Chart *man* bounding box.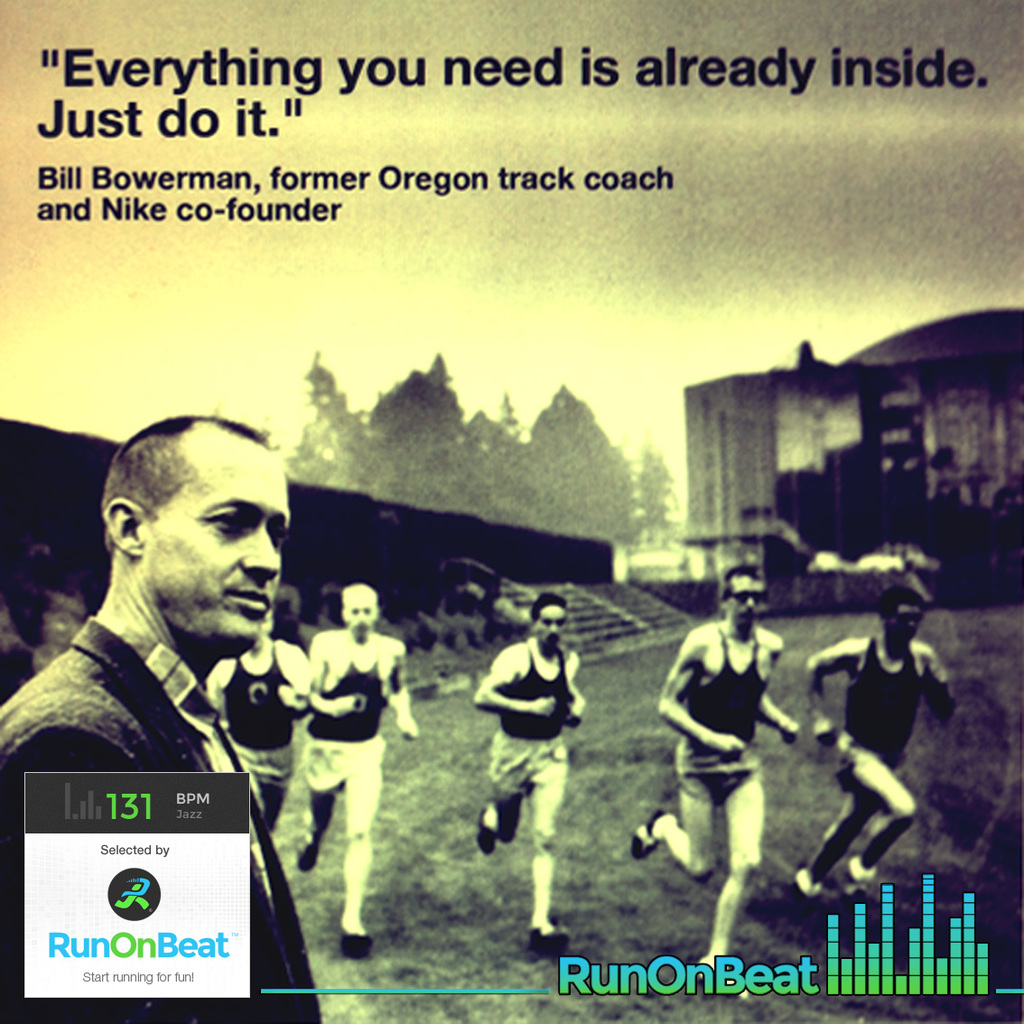
Charted: x1=0 y1=411 x2=325 y2=1023.
